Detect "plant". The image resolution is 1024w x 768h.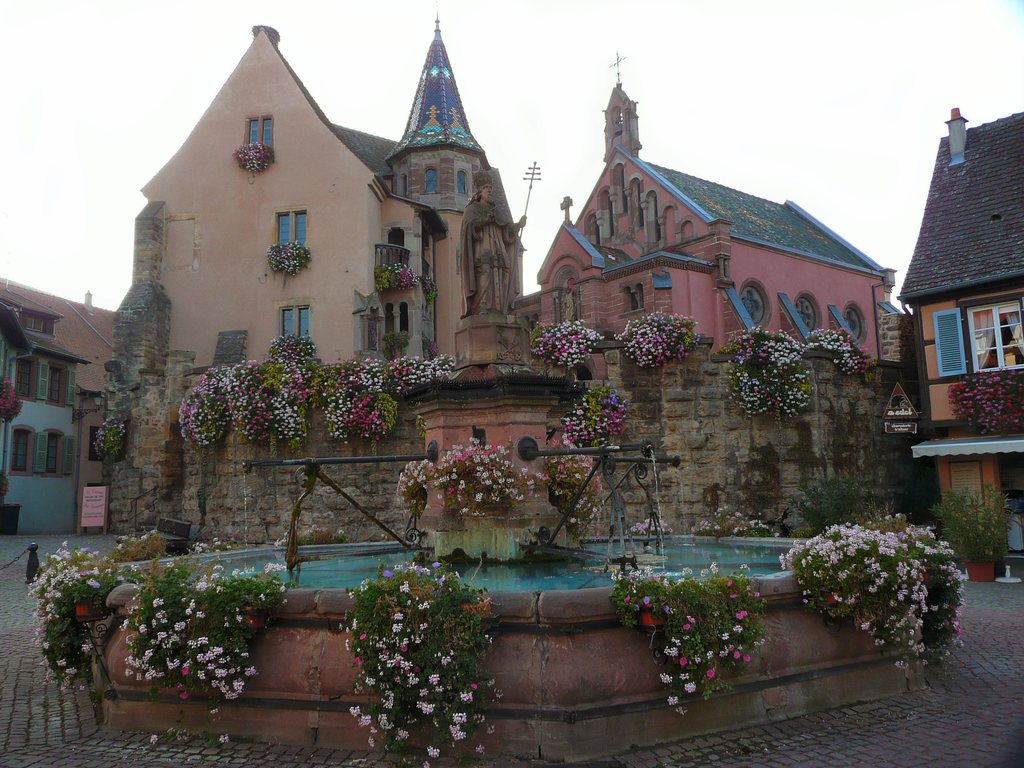
bbox(129, 561, 275, 742).
